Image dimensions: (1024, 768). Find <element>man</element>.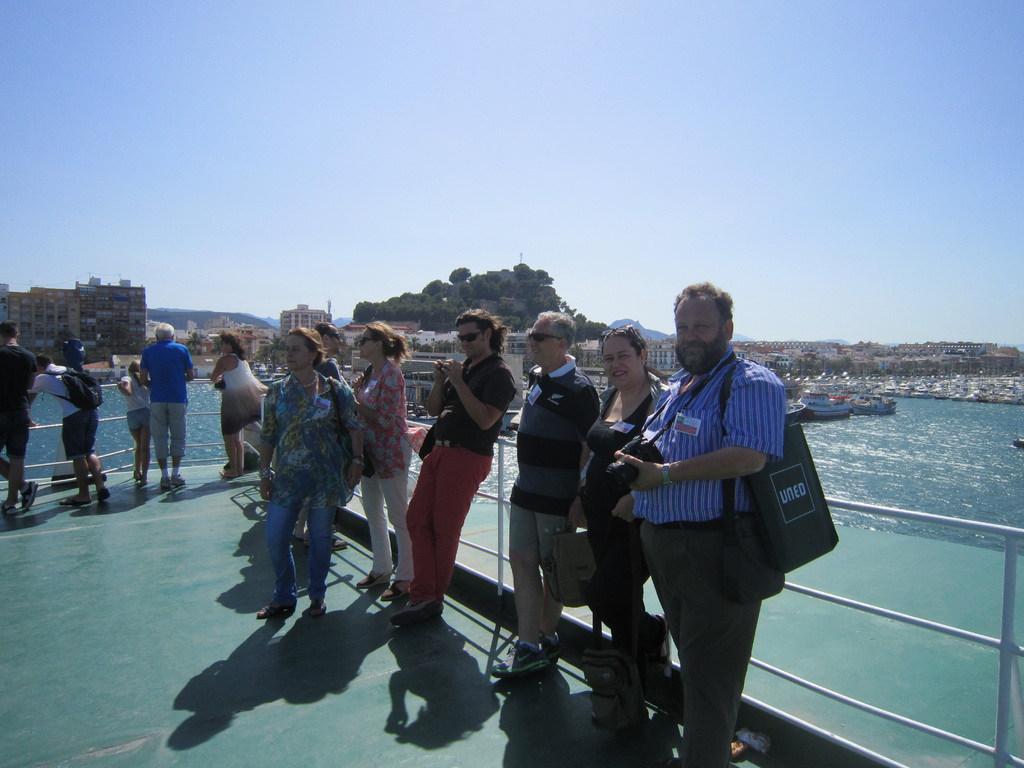
{"left": 614, "top": 280, "right": 787, "bottom": 762}.
